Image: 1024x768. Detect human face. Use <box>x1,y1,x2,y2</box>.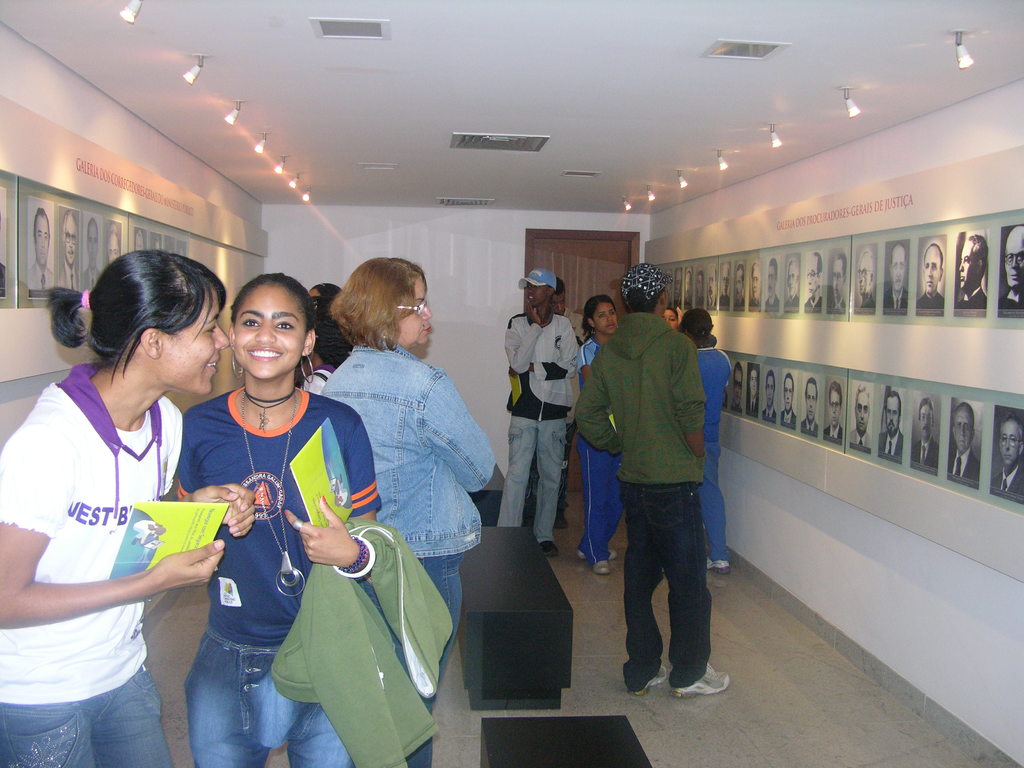
<box>1000,417,1020,465</box>.
